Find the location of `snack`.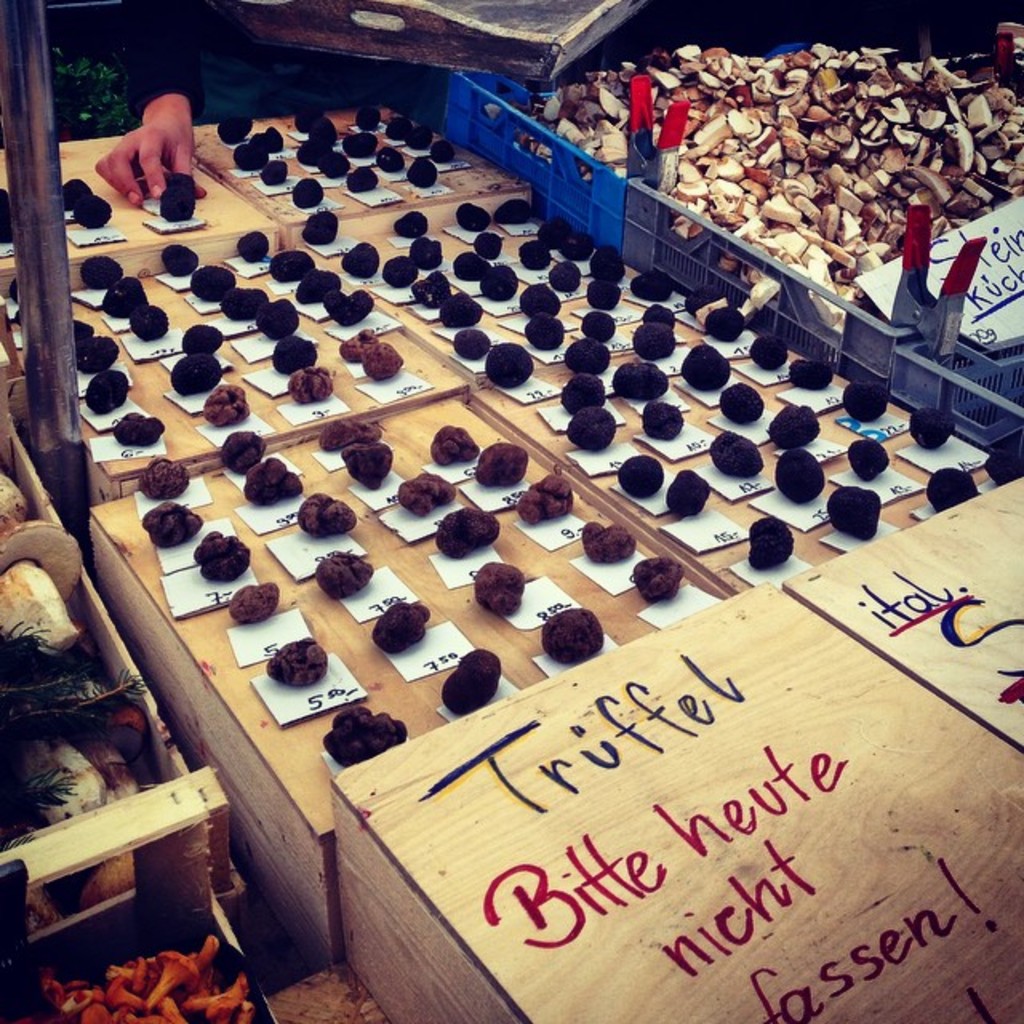
Location: 563,336,613,371.
